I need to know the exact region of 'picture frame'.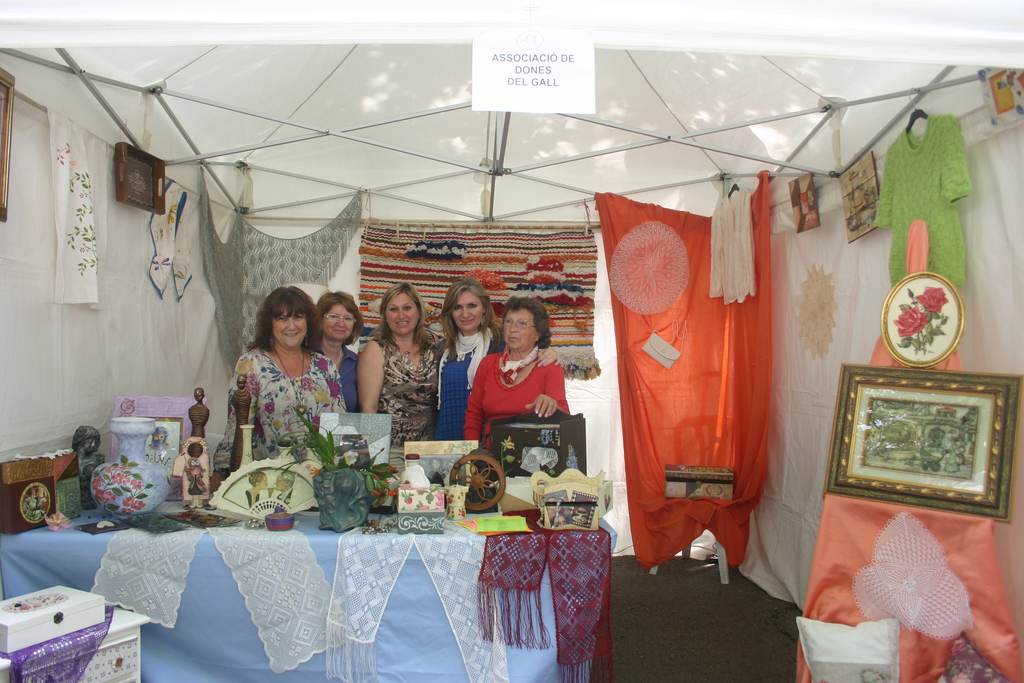
Region: 820, 372, 1011, 515.
